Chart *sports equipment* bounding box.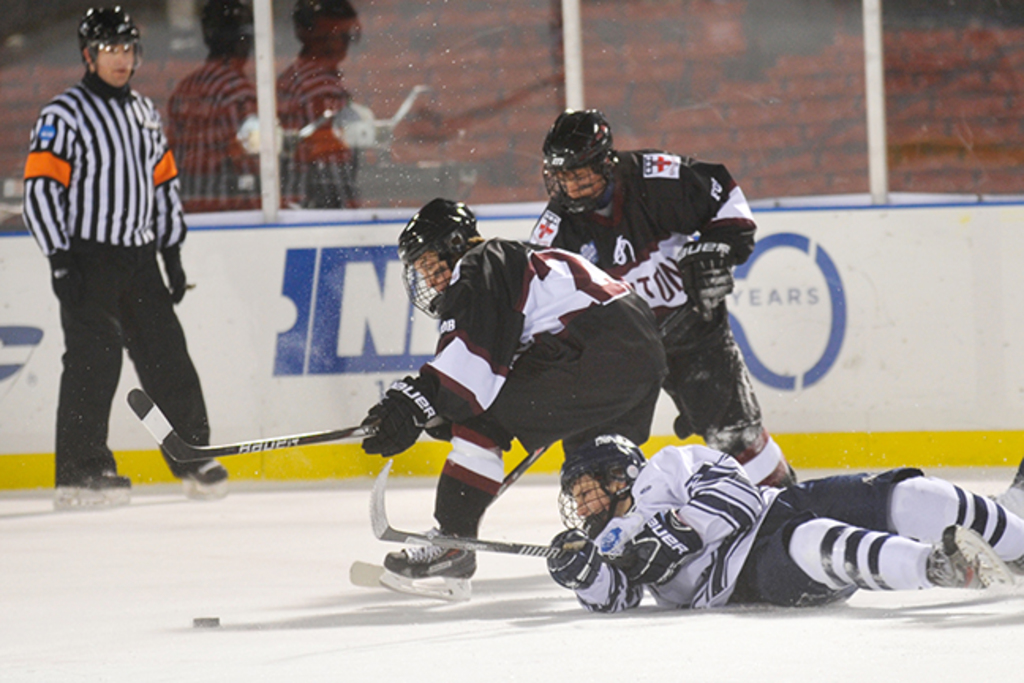
Charted: 76,8,142,92.
